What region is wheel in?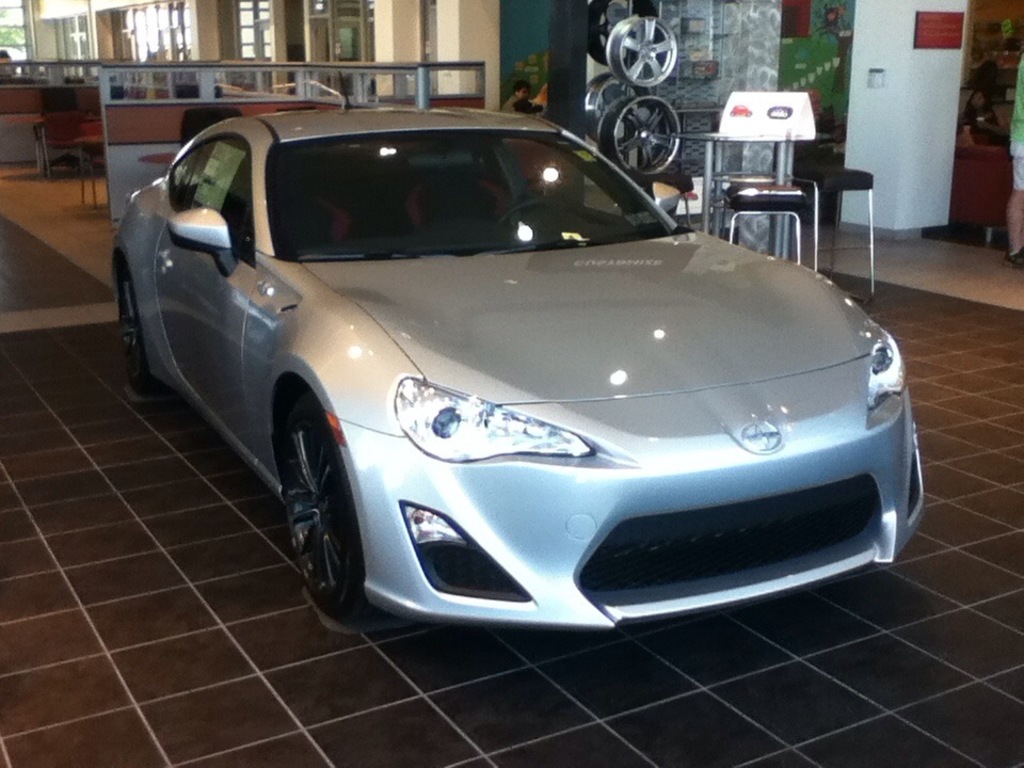
(x1=608, y1=16, x2=675, y2=87).
